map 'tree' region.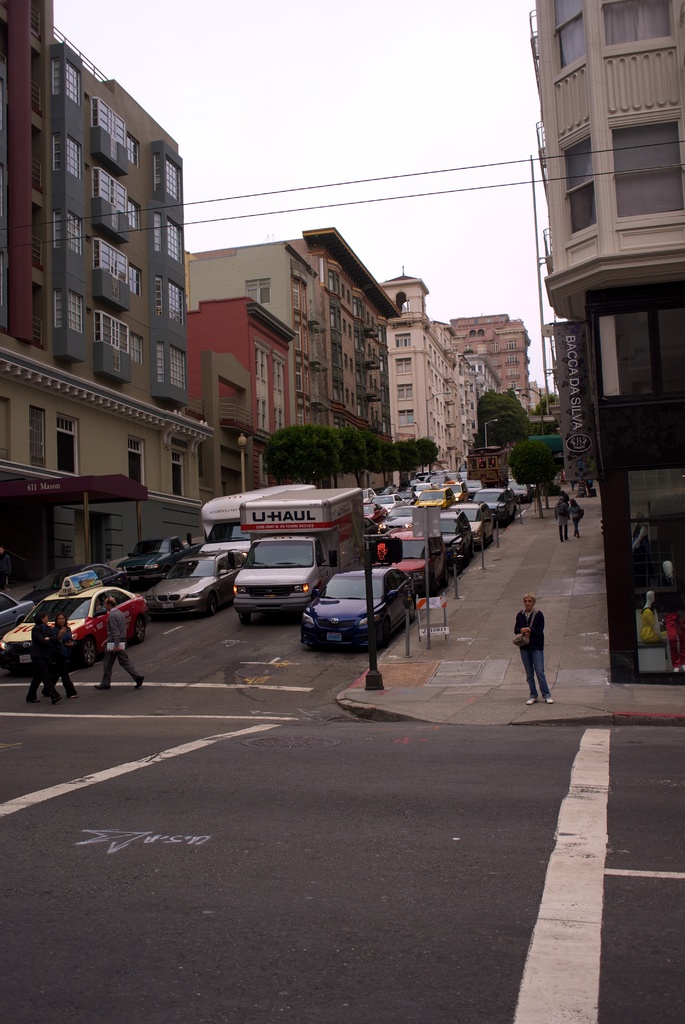
Mapped to <bbox>503, 438, 568, 522</bbox>.
